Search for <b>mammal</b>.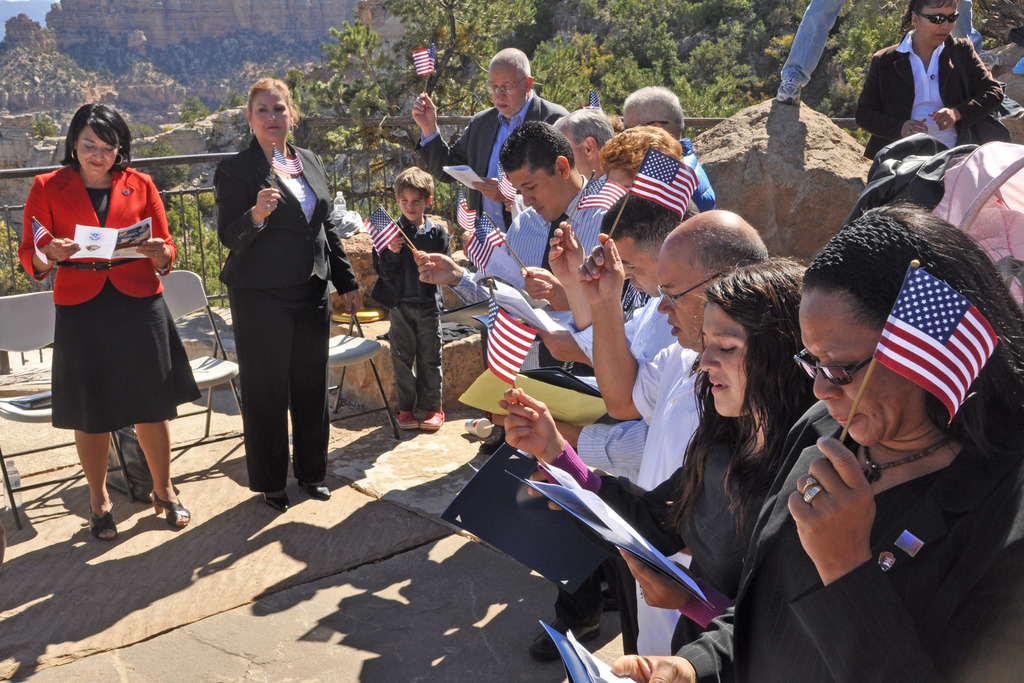
Found at {"left": 407, "top": 50, "right": 566, "bottom": 452}.
